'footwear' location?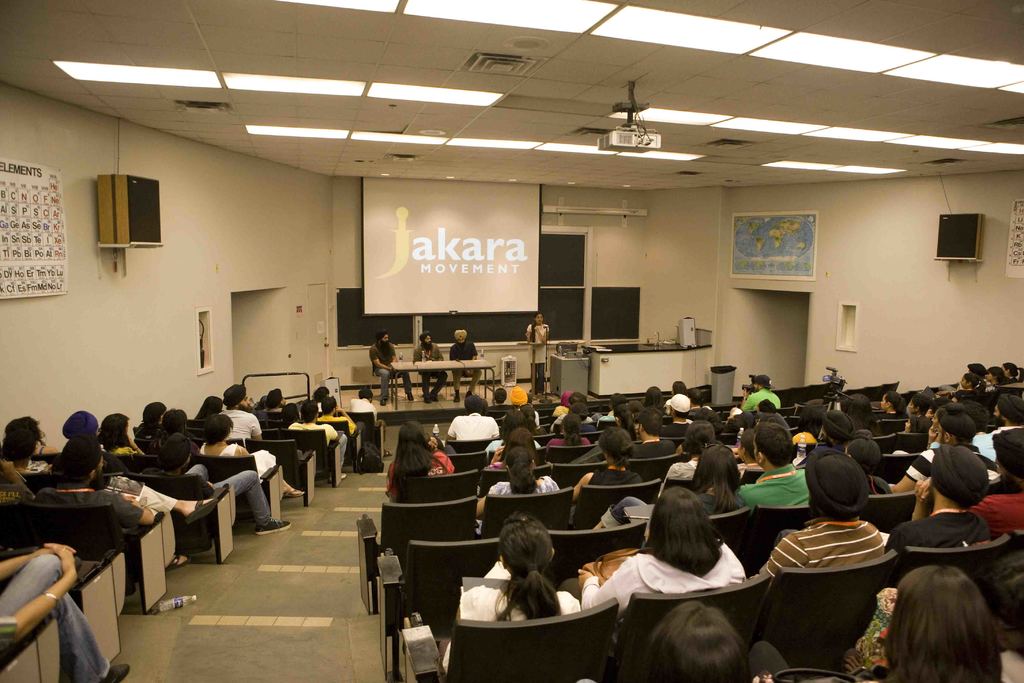
(452, 391, 460, 402)
